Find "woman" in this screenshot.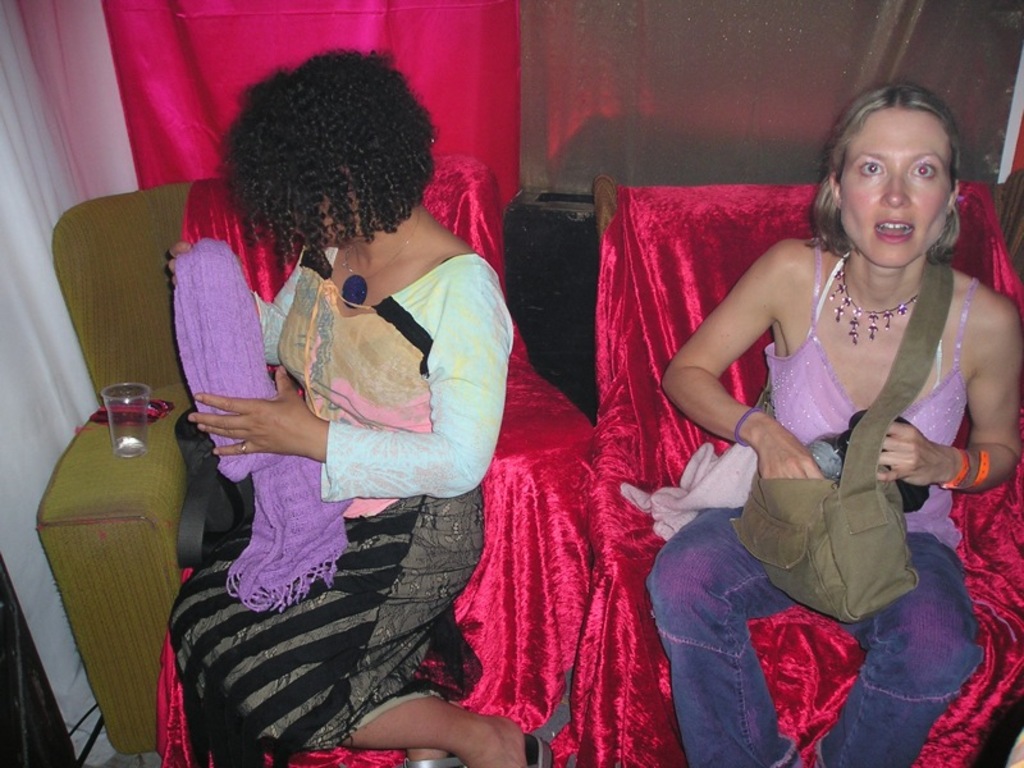
The bounding box for "woman" is <region>618, 90, 995, 726</region>.
